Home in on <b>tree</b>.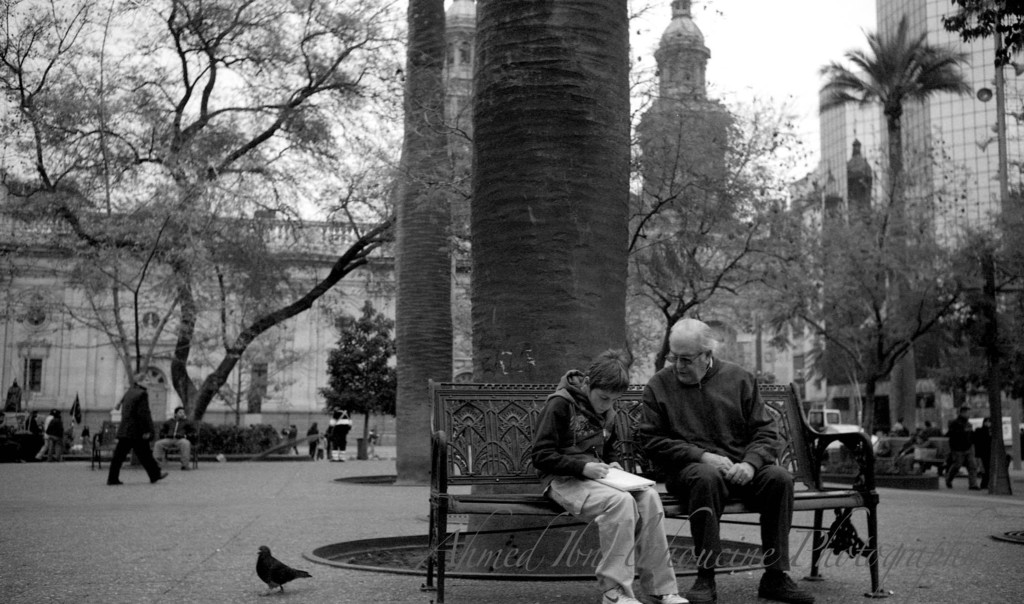
Homed in at bbox=[812, 14, 982, 207].
